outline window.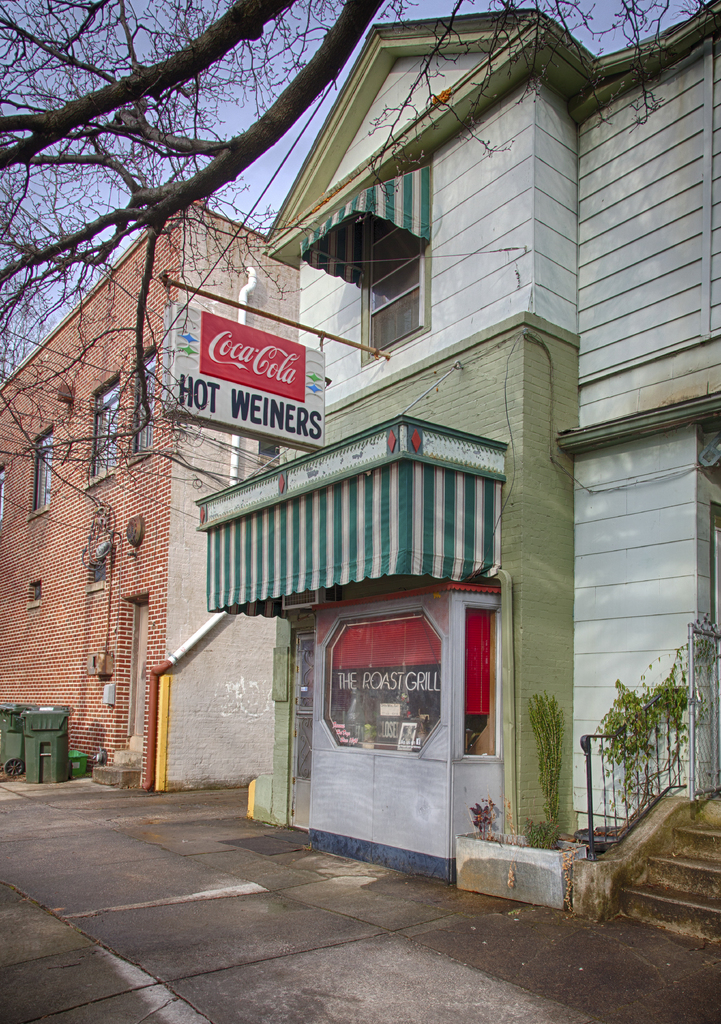
Outline: select_region(0, 474, 1, 524).
